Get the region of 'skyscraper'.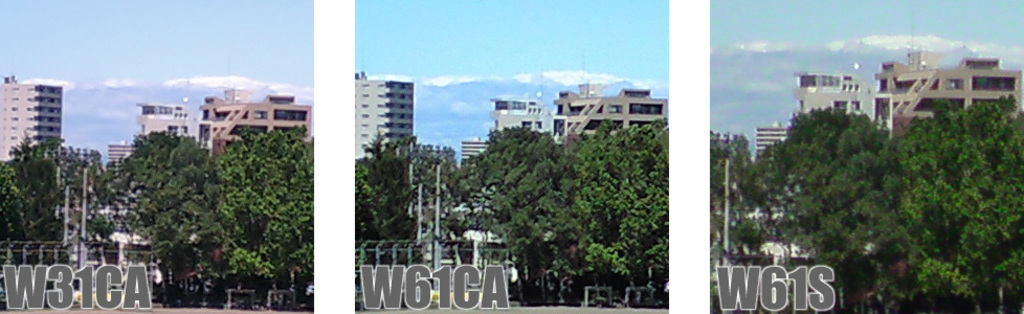
801/68/871/114.
